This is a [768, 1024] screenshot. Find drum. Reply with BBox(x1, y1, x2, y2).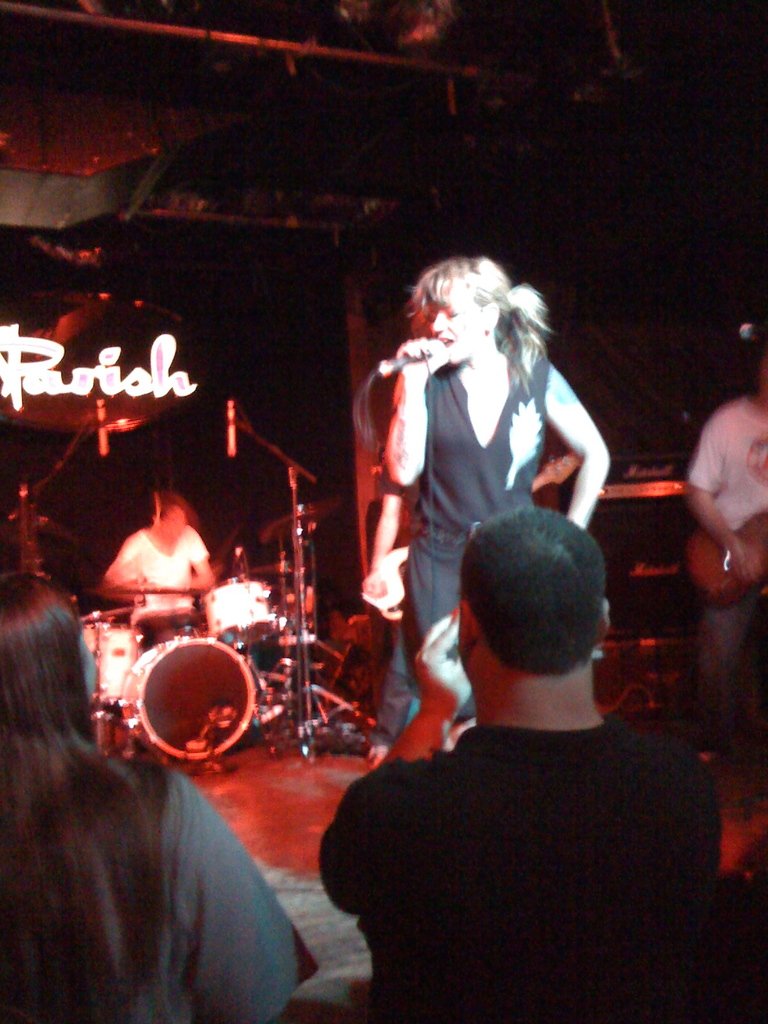
BBox(118, 634, 258, 765).
